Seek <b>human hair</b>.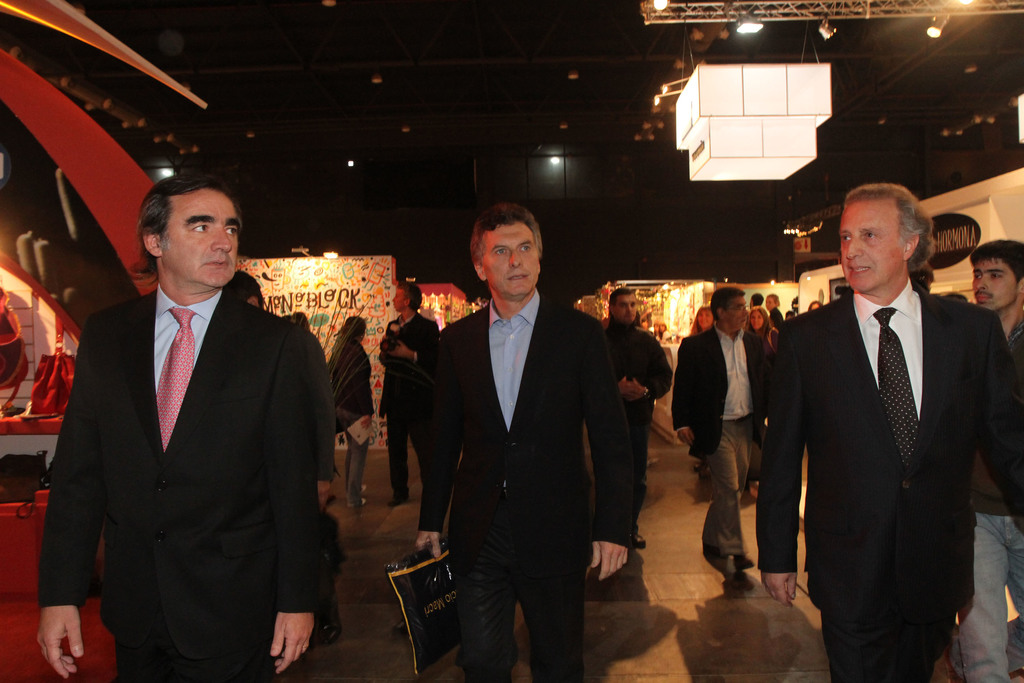
l=289, t=316, r=311, b=328.
